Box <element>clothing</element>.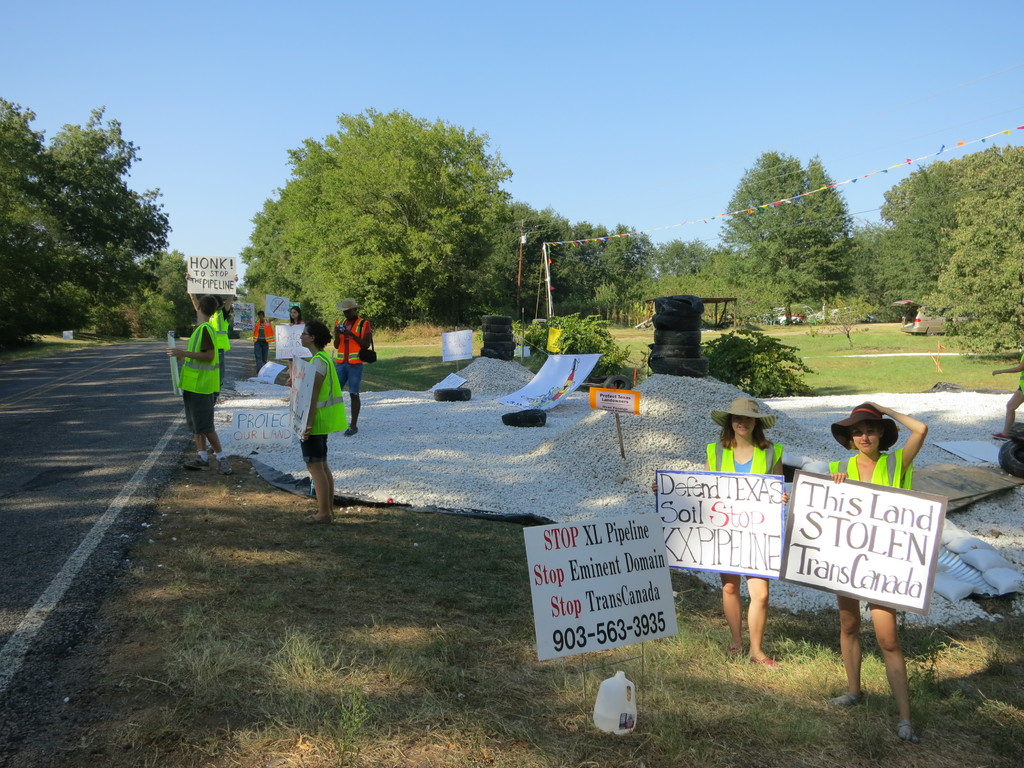
<region>826, 453, 913, 489</region>.
